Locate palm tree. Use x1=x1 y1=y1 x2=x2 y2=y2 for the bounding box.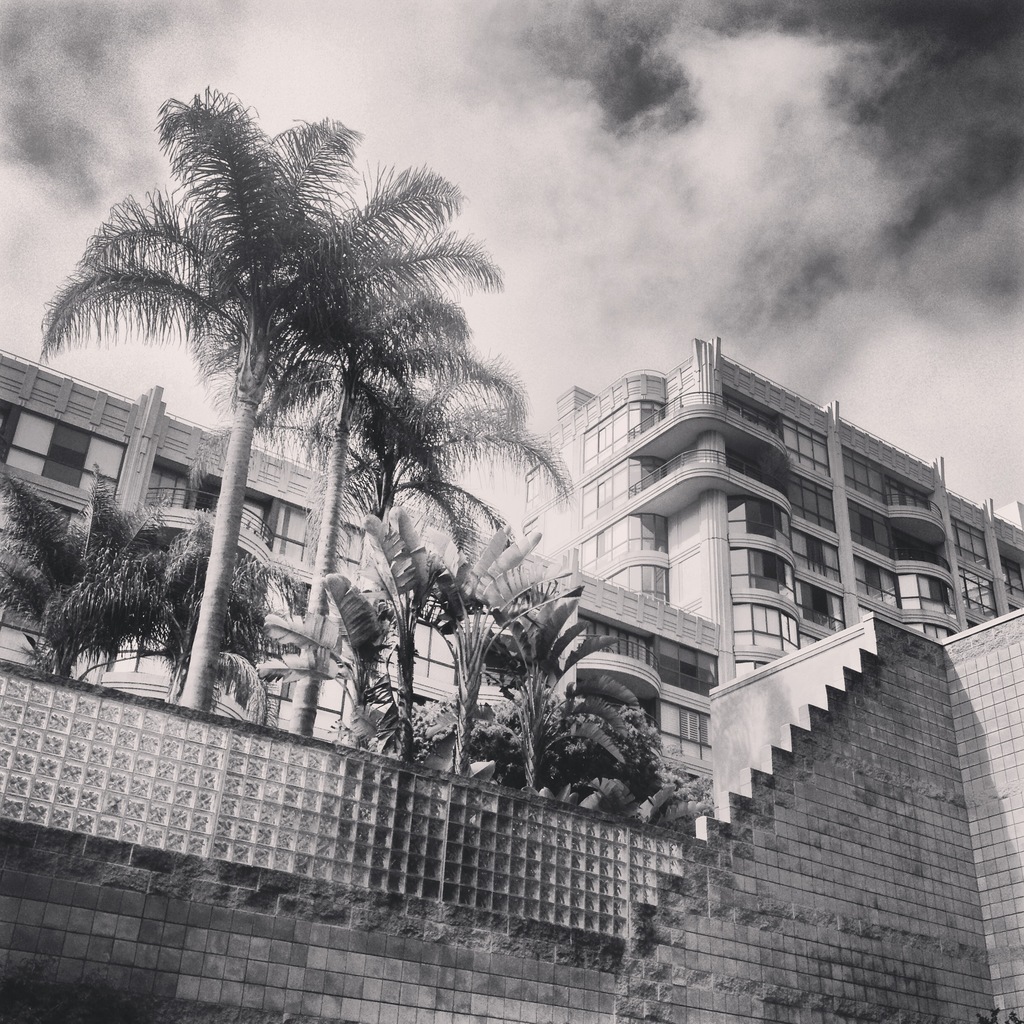
x1=350 y1=529 x2=484 y2=767.
